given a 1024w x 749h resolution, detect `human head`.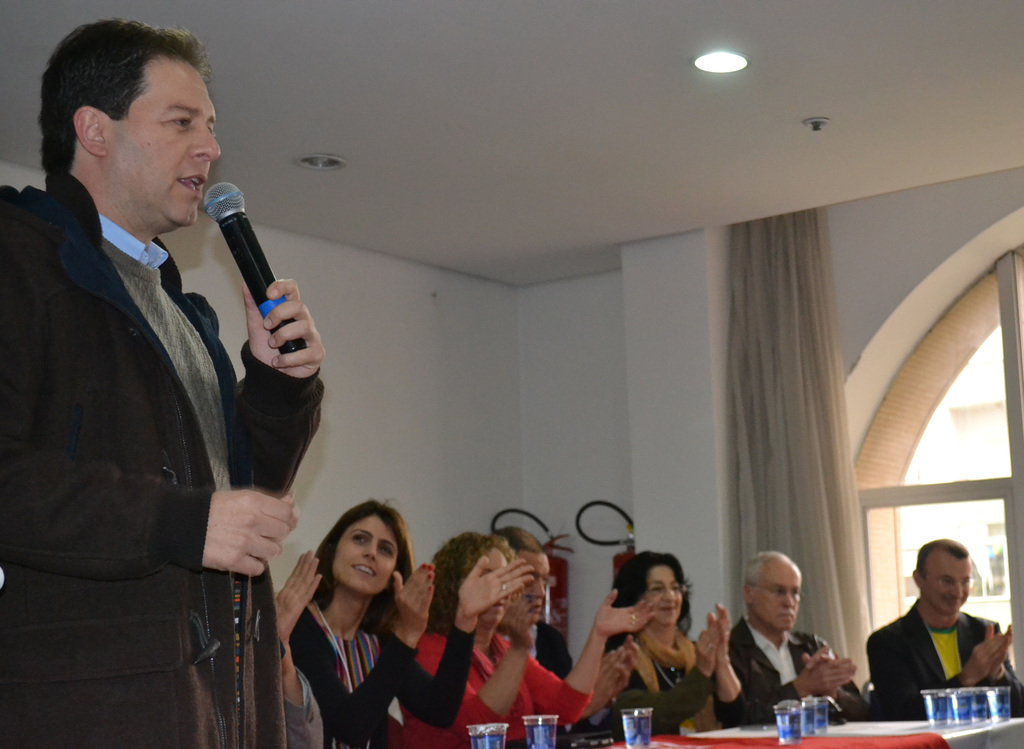
BBox(35, 20, 220, 211).
